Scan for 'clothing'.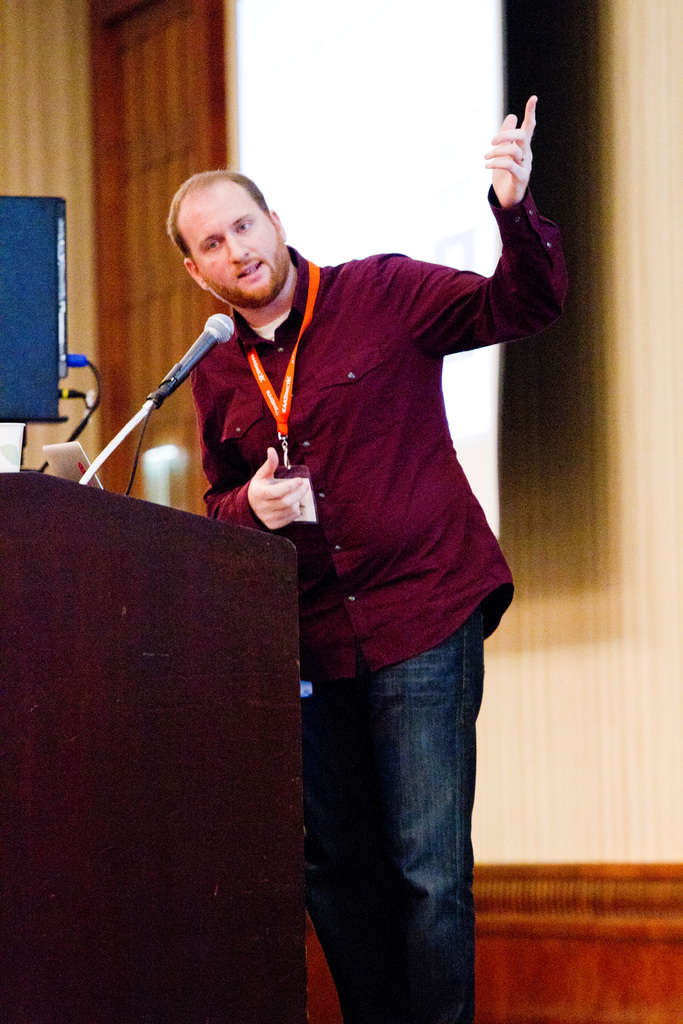
Scan result: left=167, top=182, right=568, bottom=690.
